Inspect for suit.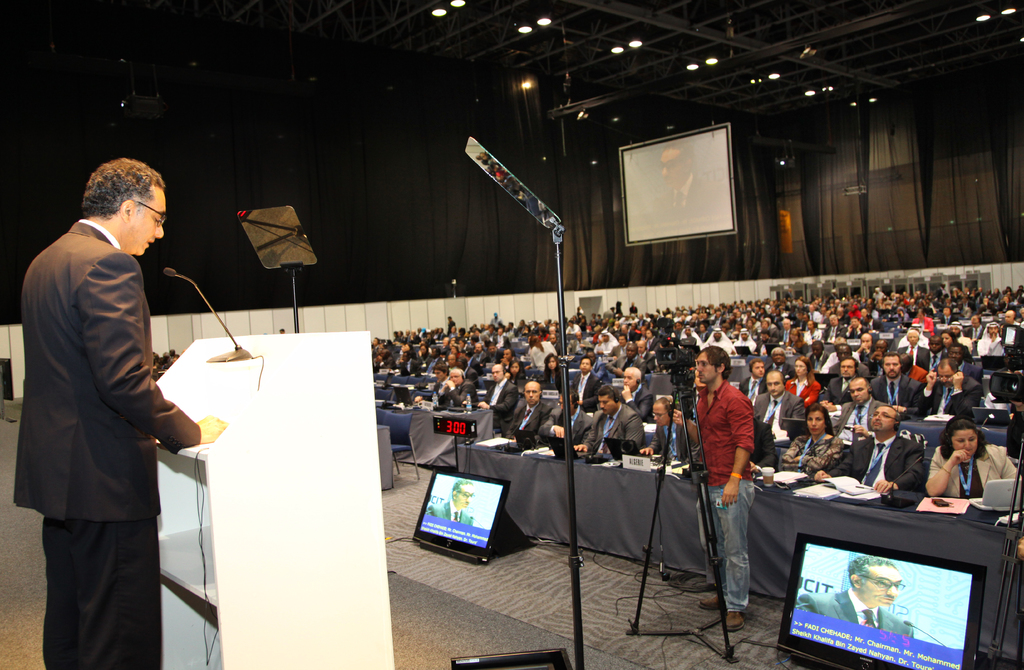
Inspection: 483/379/518/427.
